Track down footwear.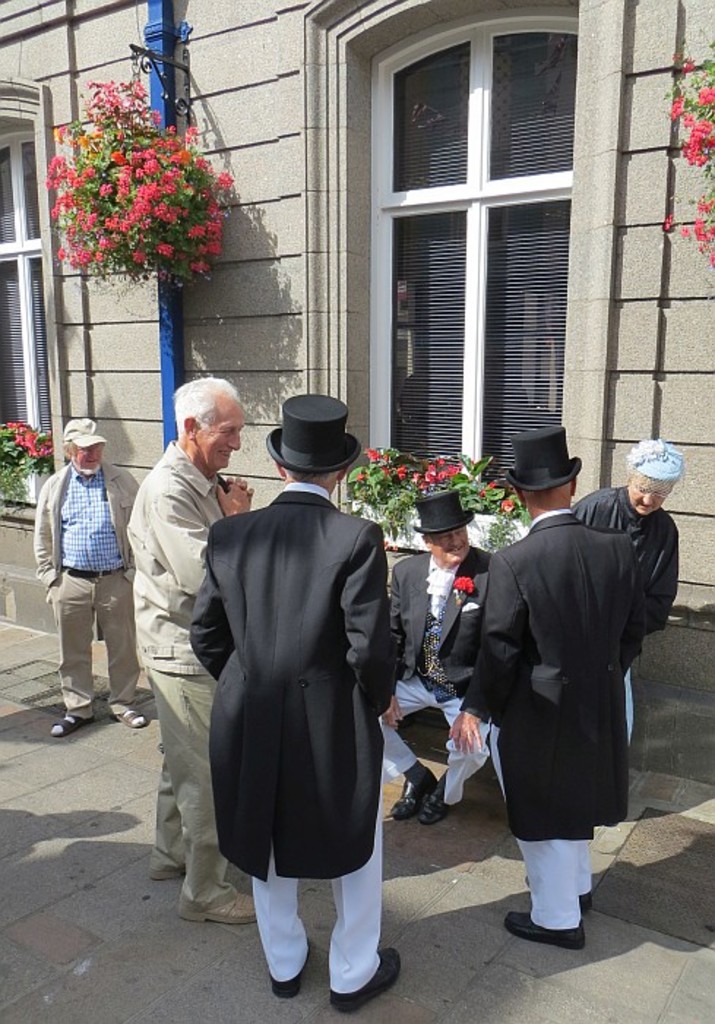
Tracked to [left=329, top=942, right=402, bottom=1015].
